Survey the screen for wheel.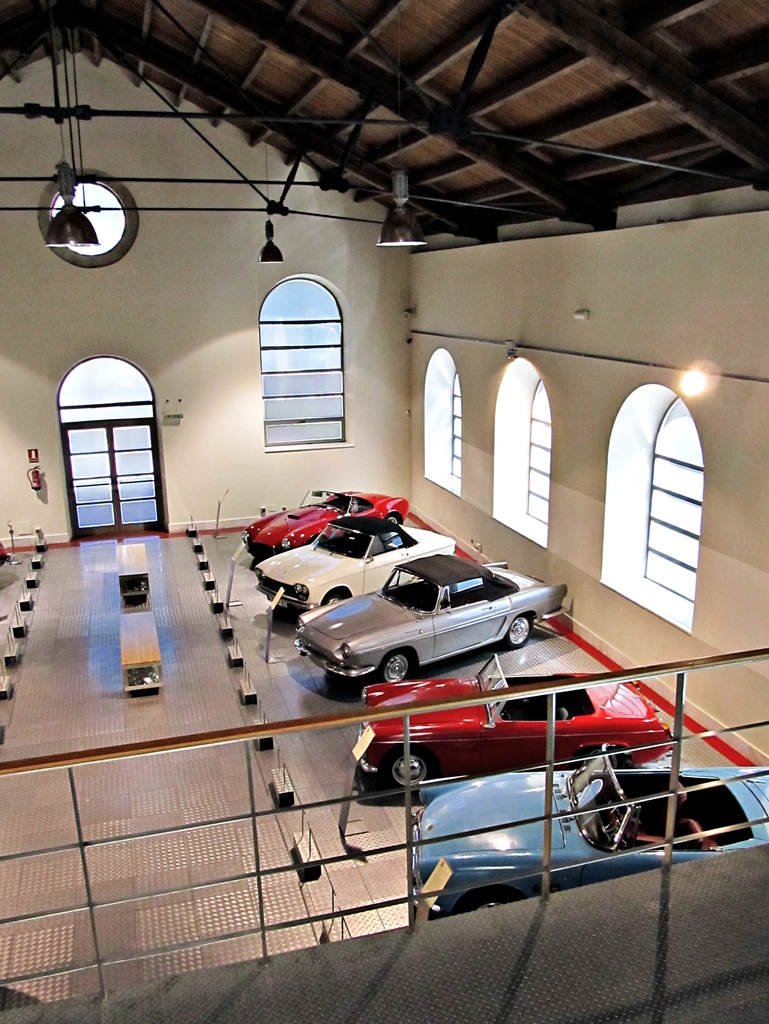
Survey found: <box>461,891,528,912</box>.
